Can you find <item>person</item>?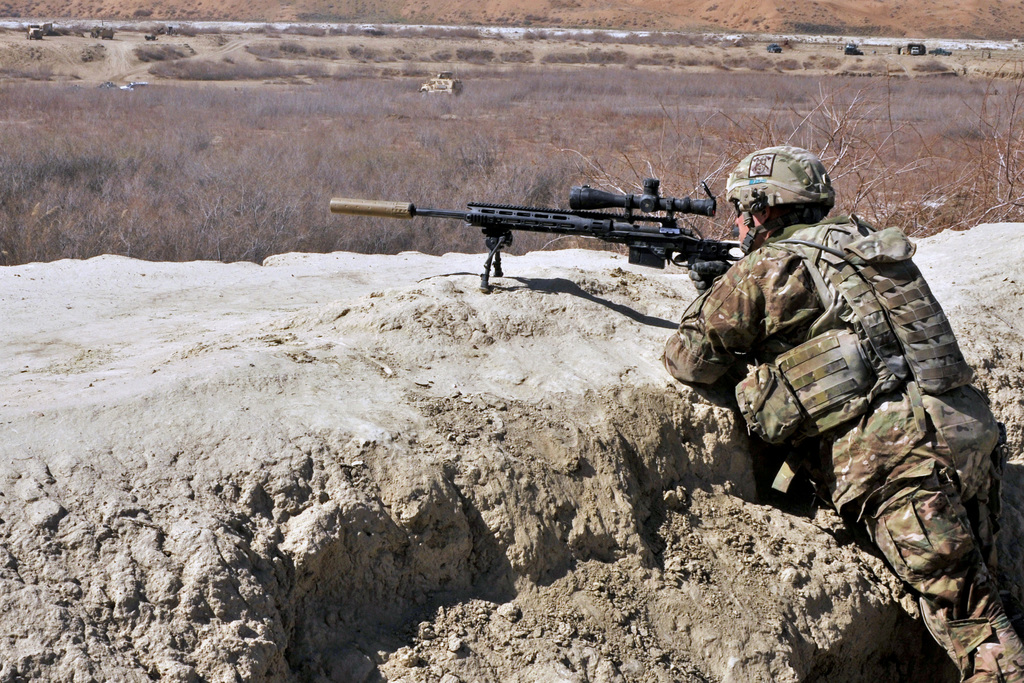
Yes, bounding box: 660,146,1023,682.
